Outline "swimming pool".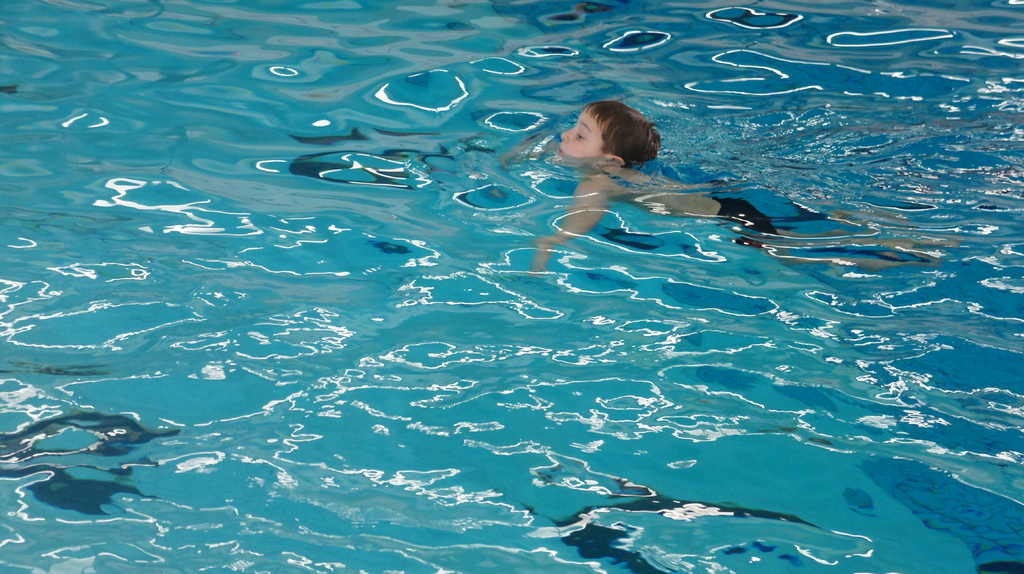
Outline: pyautogui.locateOnScreen(0, 15, 1021, 523).
